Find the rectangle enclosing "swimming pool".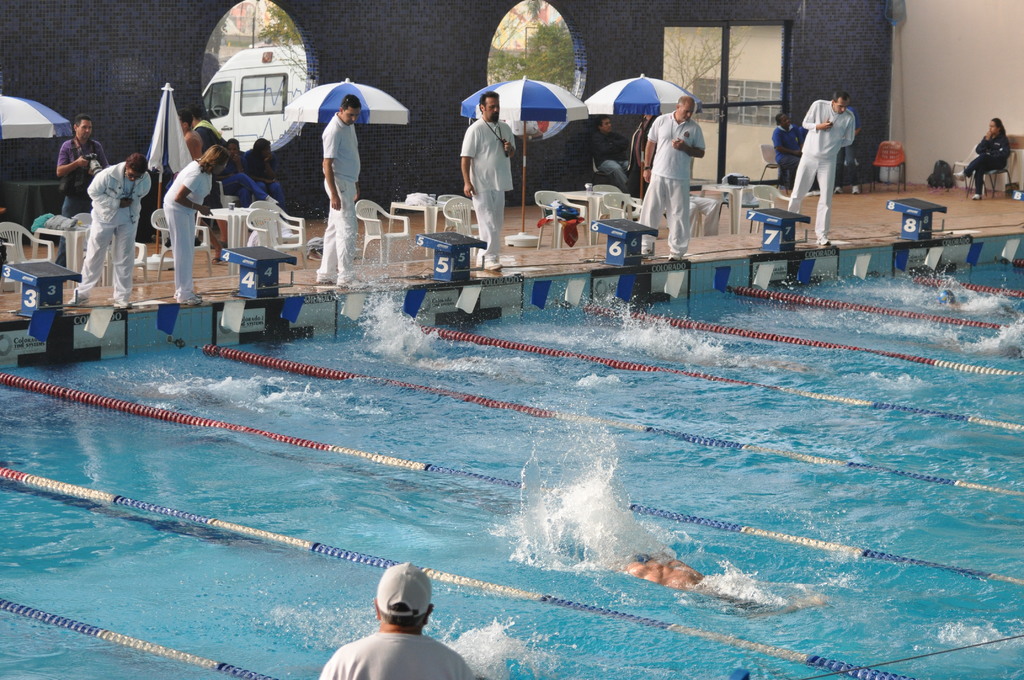
x1=15 y1=207 x2=979 y2=653.
